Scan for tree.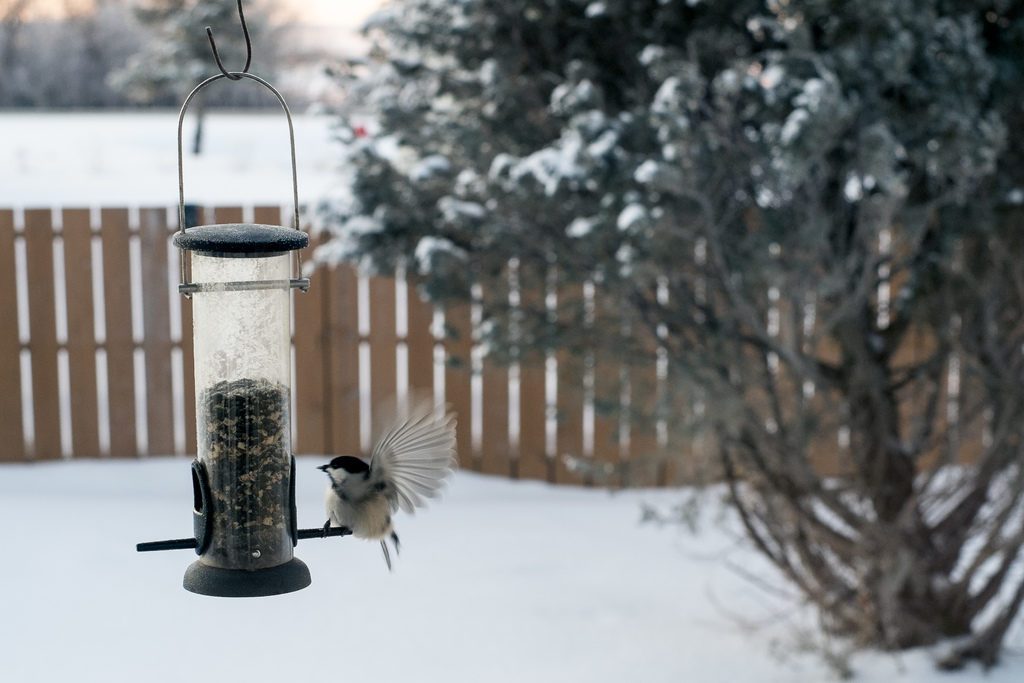
Scan result: bbox(256, 1, 1008, 664).
